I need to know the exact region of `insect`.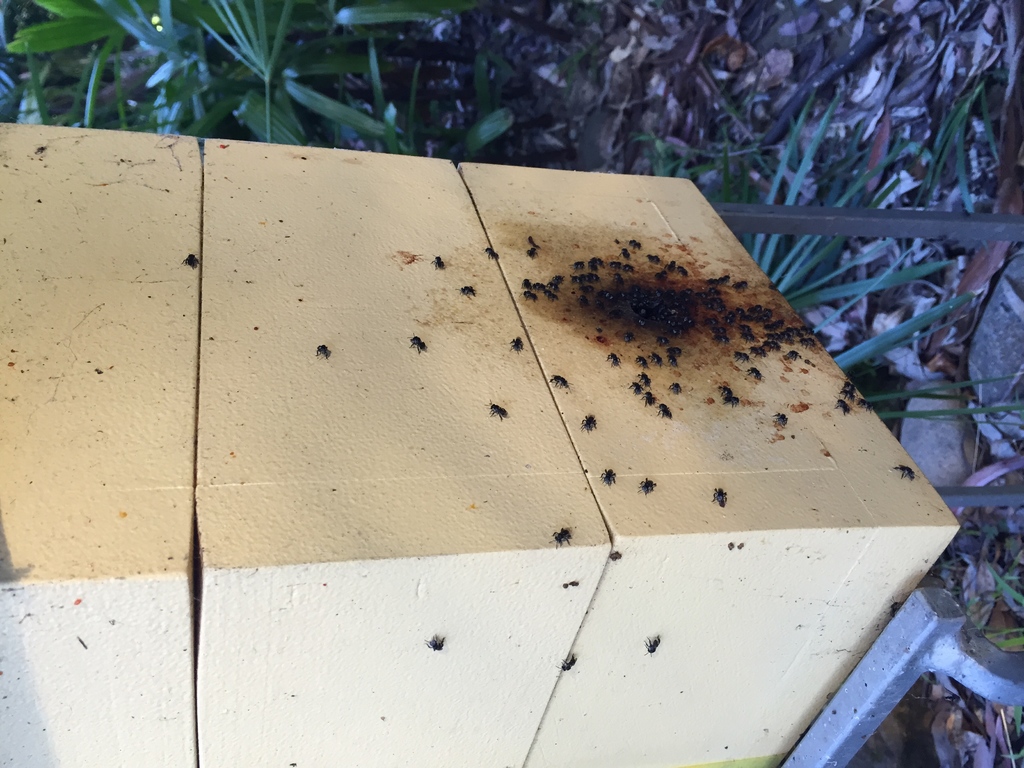
Region: detection(639, 392, 655, 408).
